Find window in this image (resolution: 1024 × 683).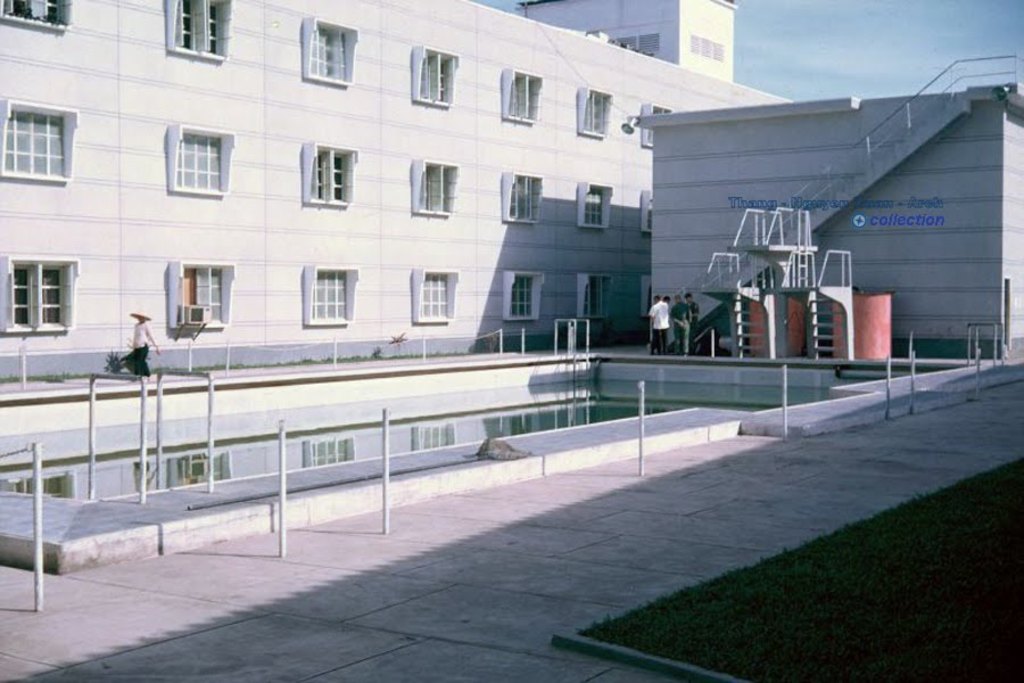
rect(498, 170, 543, 229).
